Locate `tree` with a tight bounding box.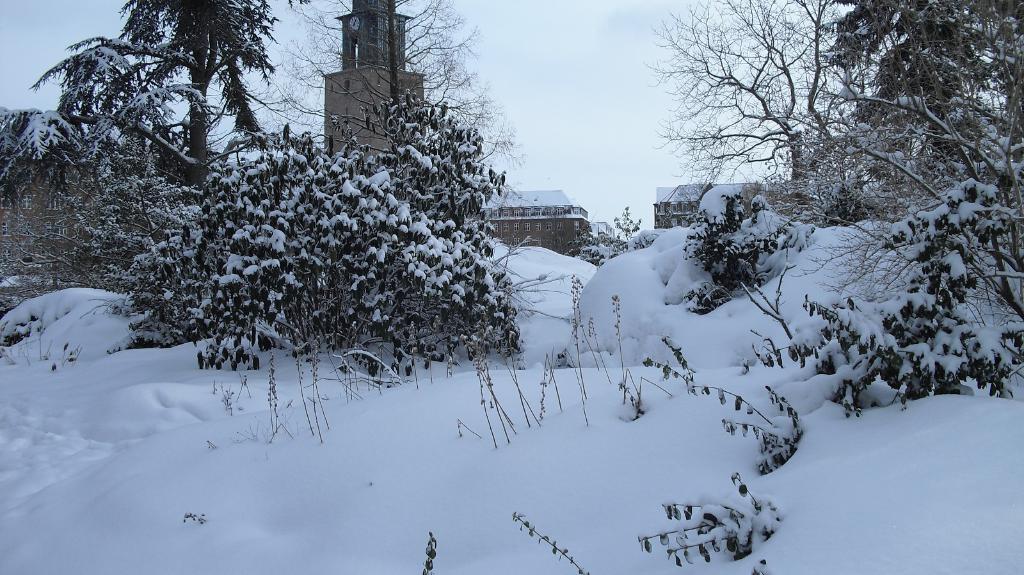
bbox=(118, 98, 531, 355).
